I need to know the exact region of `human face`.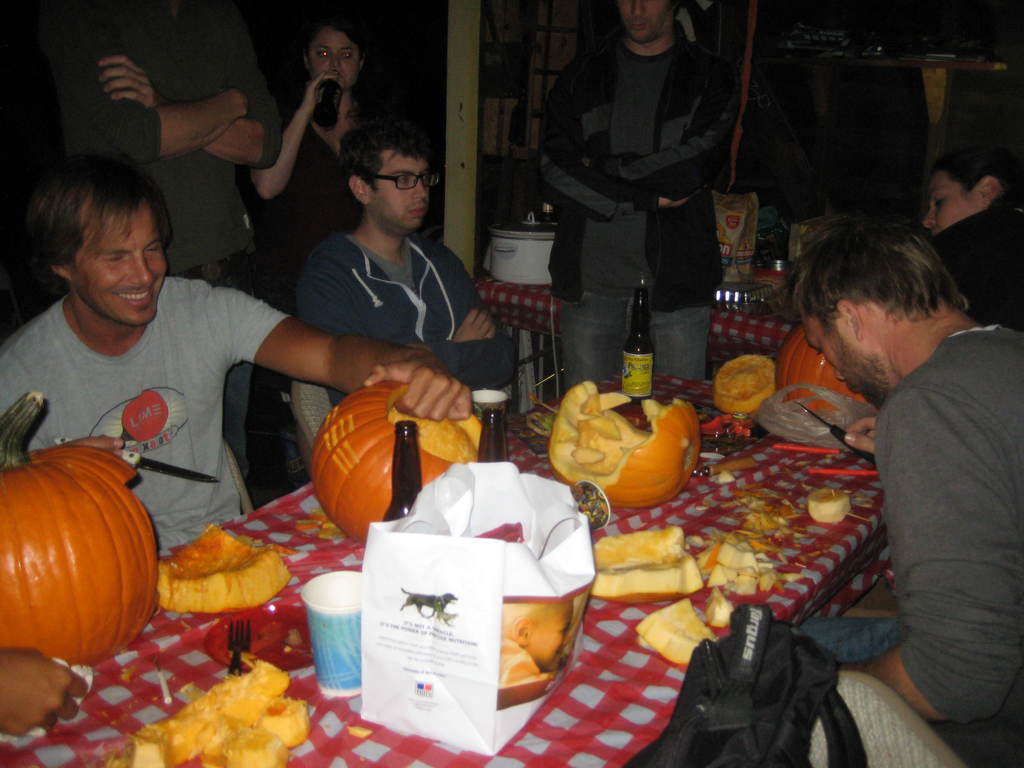
Region: 803 319 879 405.
